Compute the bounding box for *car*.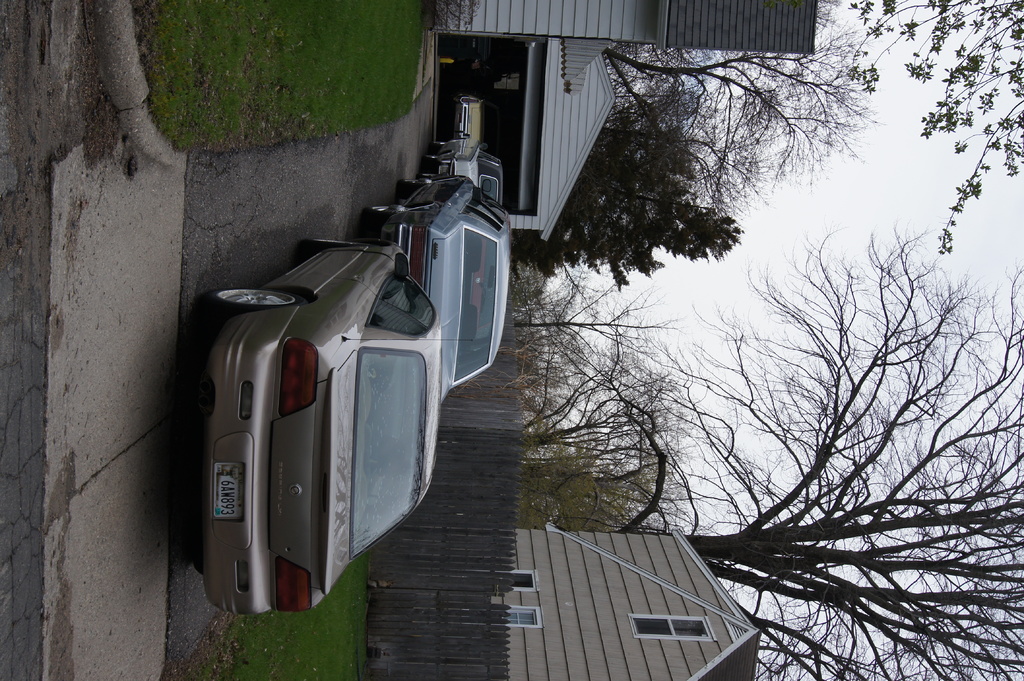
rect(428, 143, 509, 210).
